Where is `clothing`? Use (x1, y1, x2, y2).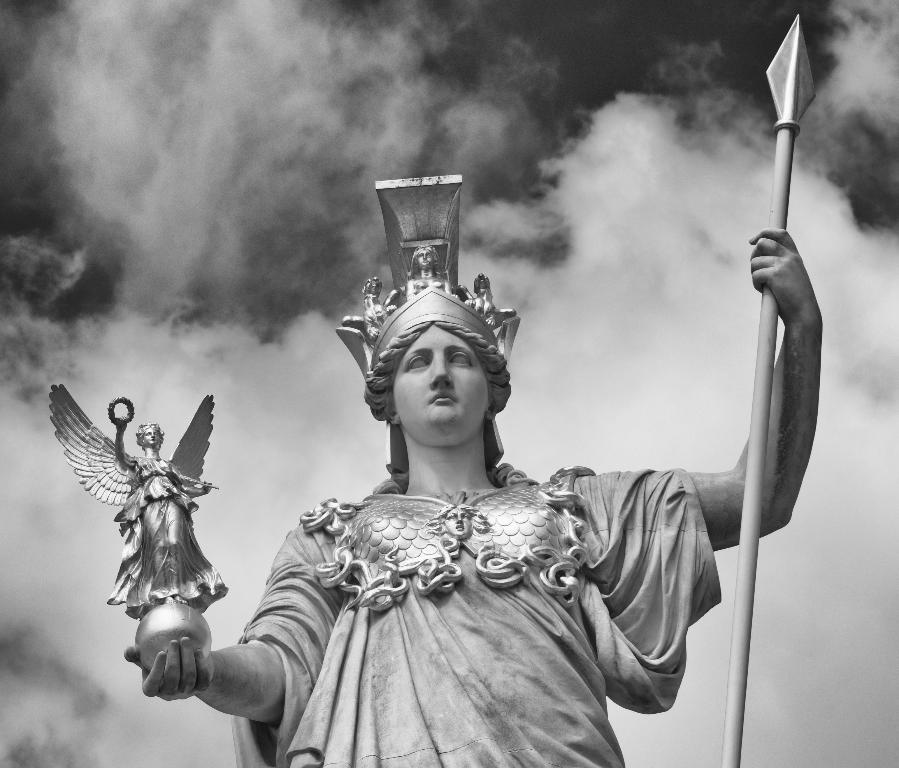
(229, 466, 726, 767).
